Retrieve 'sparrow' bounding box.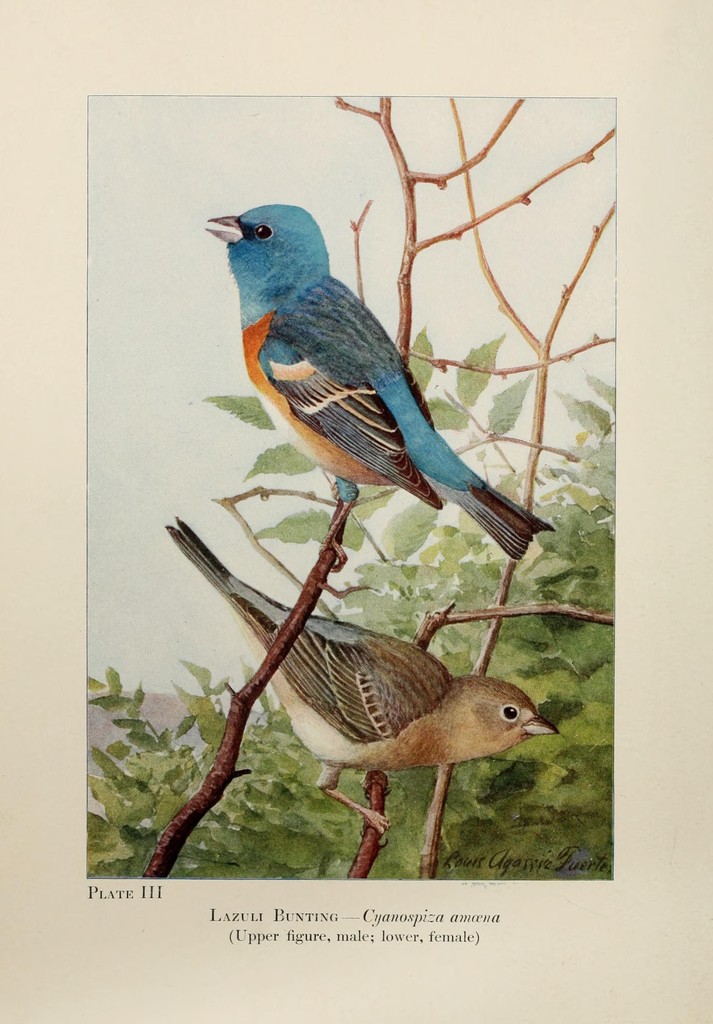
Bounding box: <bbox>164, 510, 563, 837</bbox>.
